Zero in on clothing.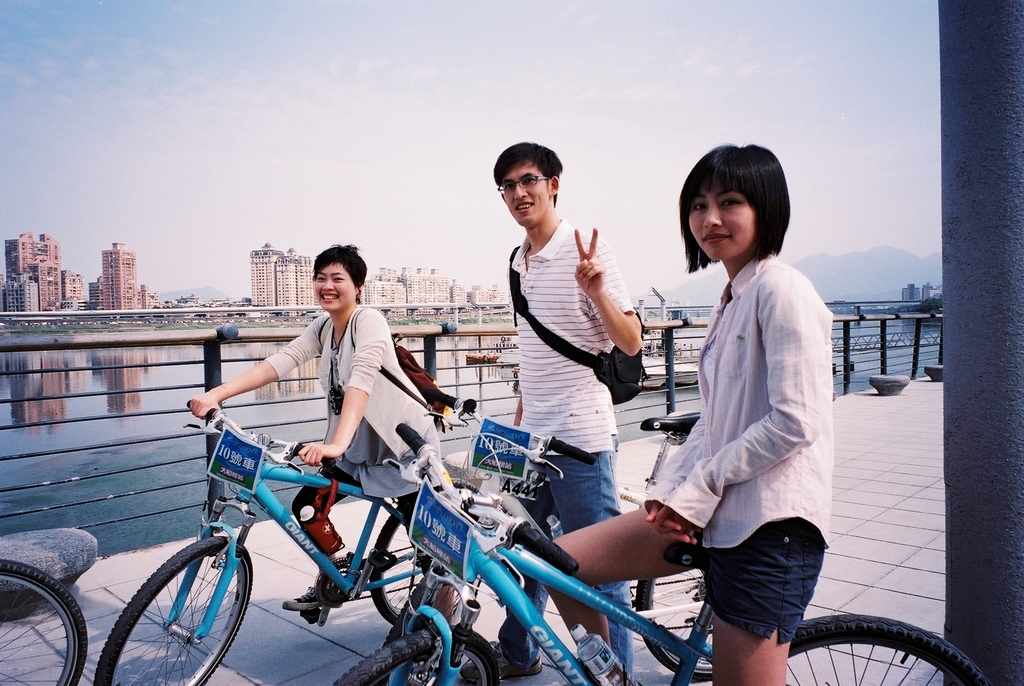
Zeroed in: x1=651, y1=216, x2=836, y2=642.
